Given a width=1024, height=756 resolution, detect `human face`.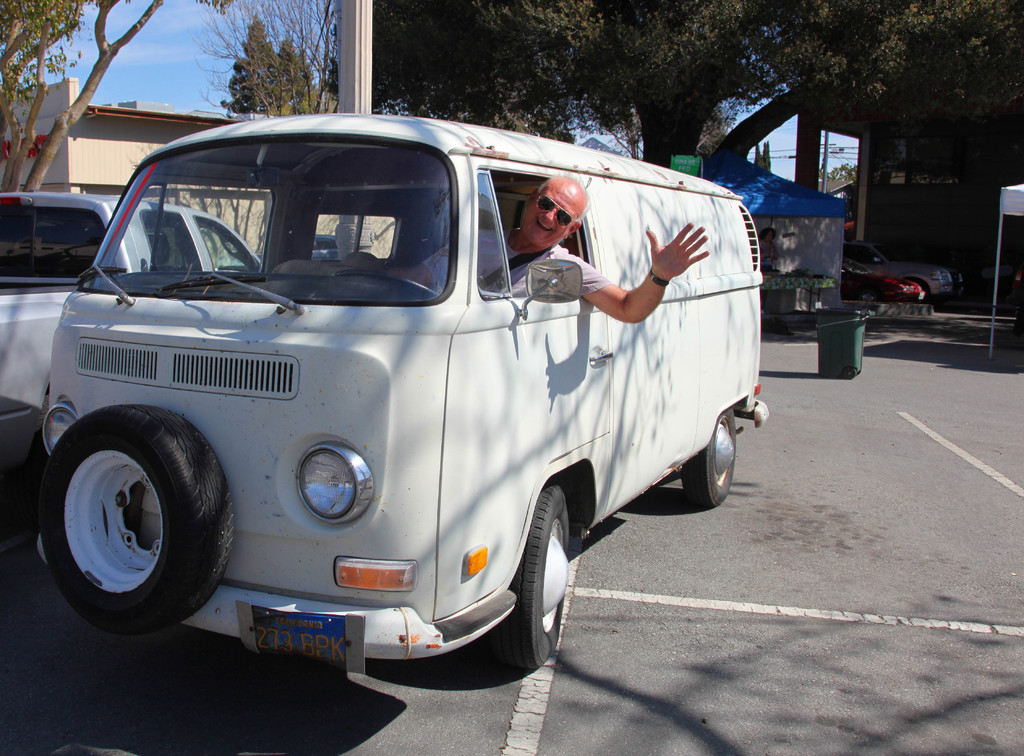
left=525, top=188, right=575, bottom=247.
